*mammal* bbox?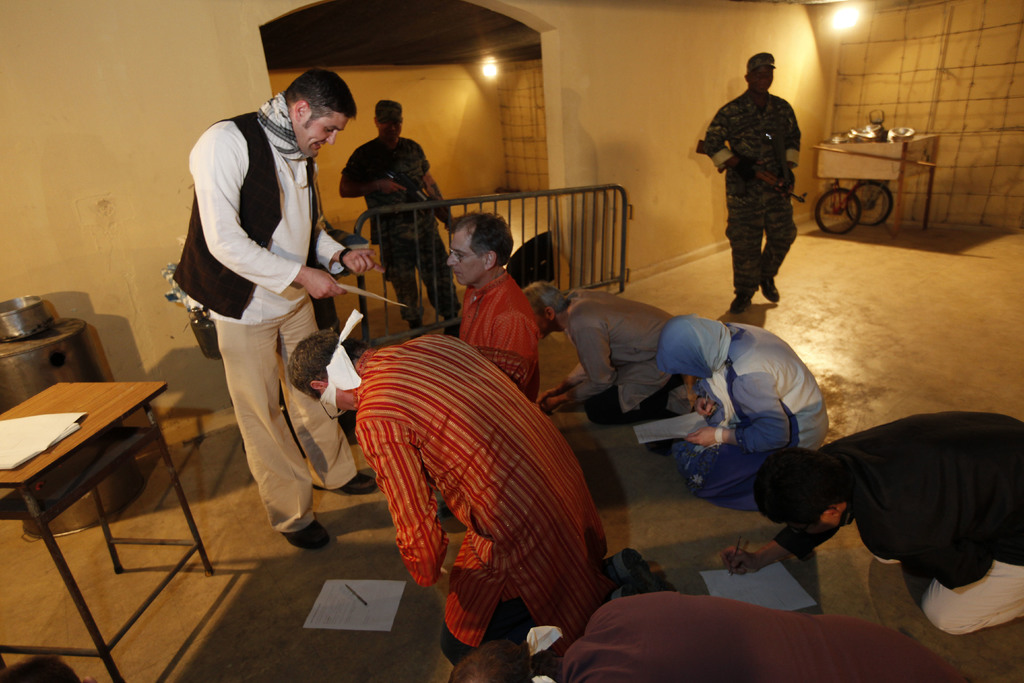
{"left": 449, "top": 208, "right": 543, "bottom": 395}
